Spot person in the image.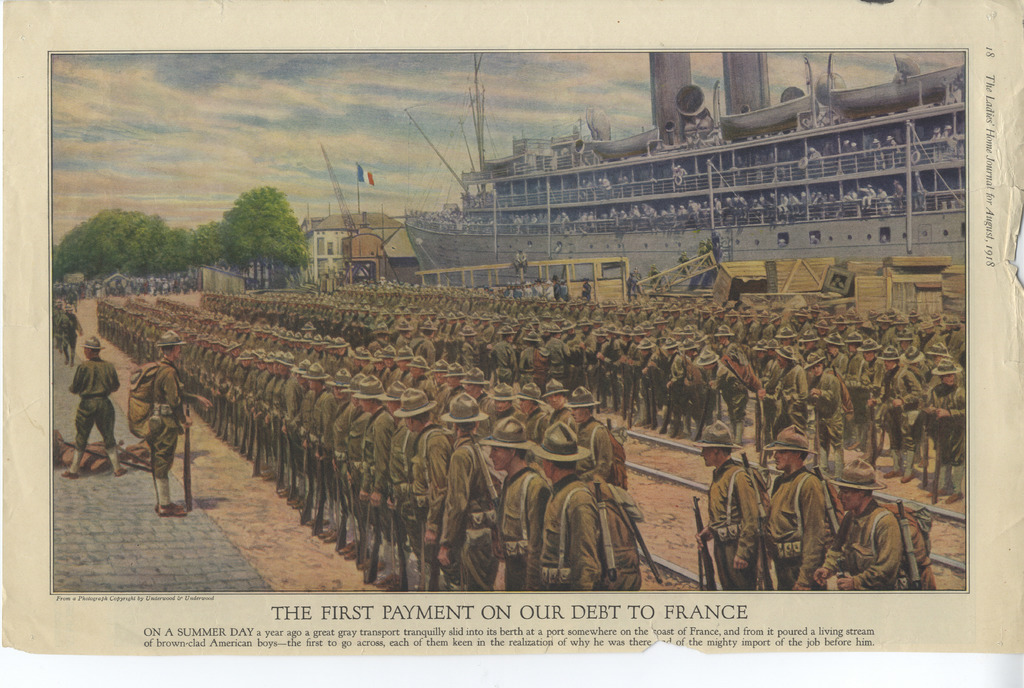
person found at (x1=920, y1=366, x2=961, y2=503).
